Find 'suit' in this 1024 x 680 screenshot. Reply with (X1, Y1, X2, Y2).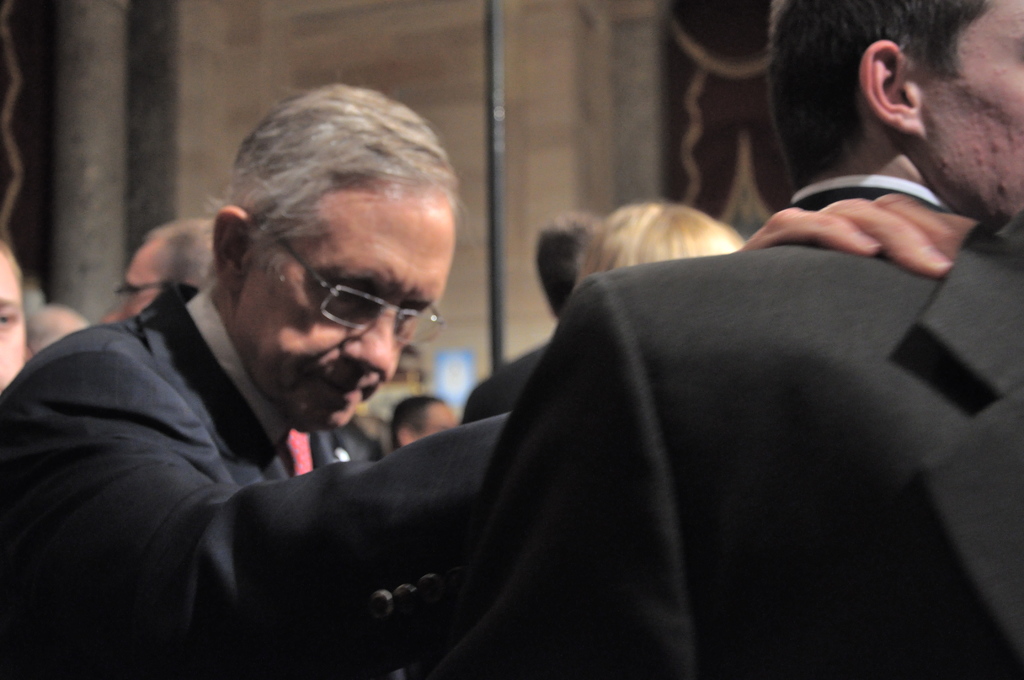
(0, 221, 545, 653).
